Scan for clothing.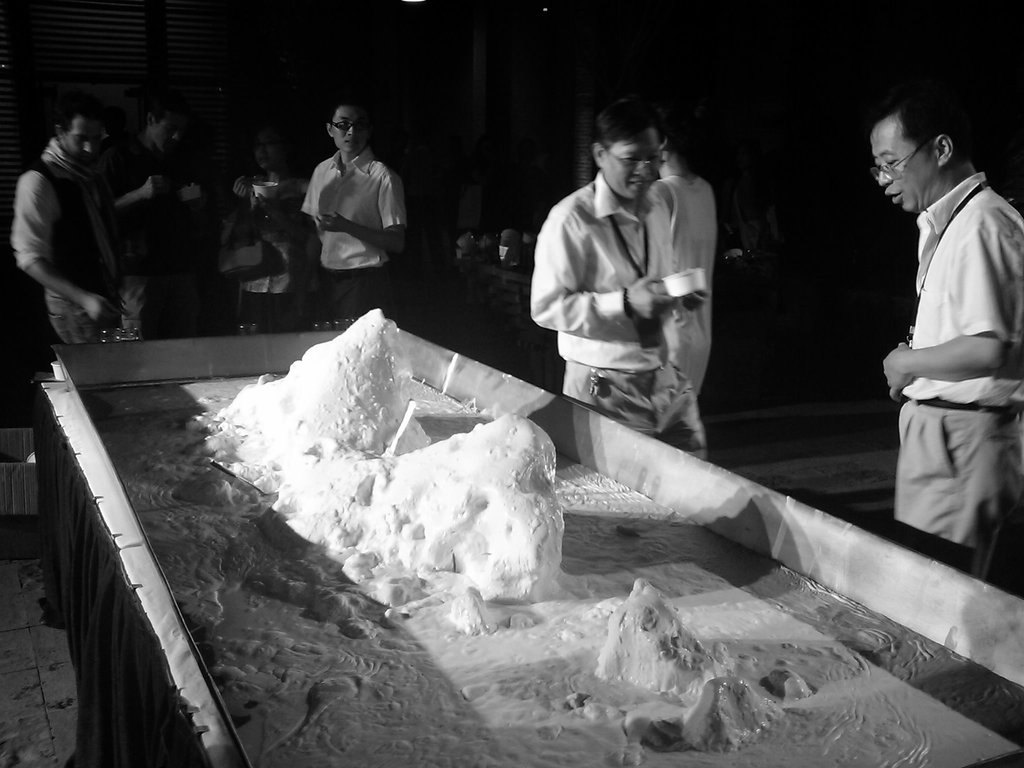
Scan result: (x1=530, y1=177, x2=710, y2=459).
